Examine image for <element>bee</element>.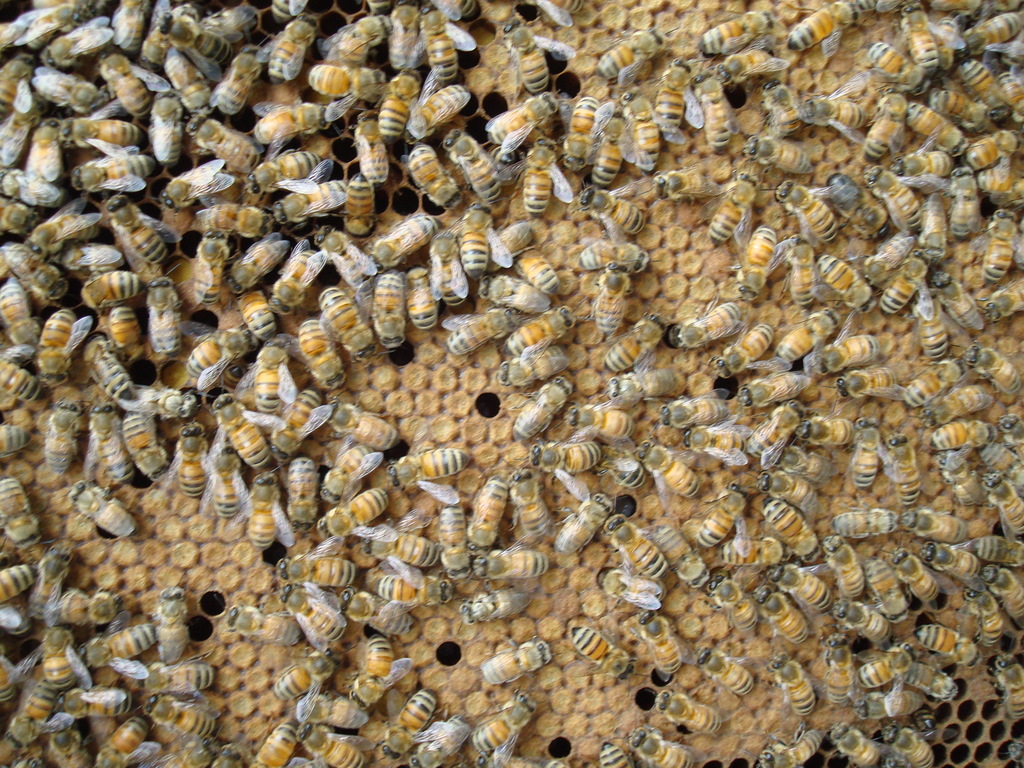
Examination result: detection(834, 724, 883, 764).
